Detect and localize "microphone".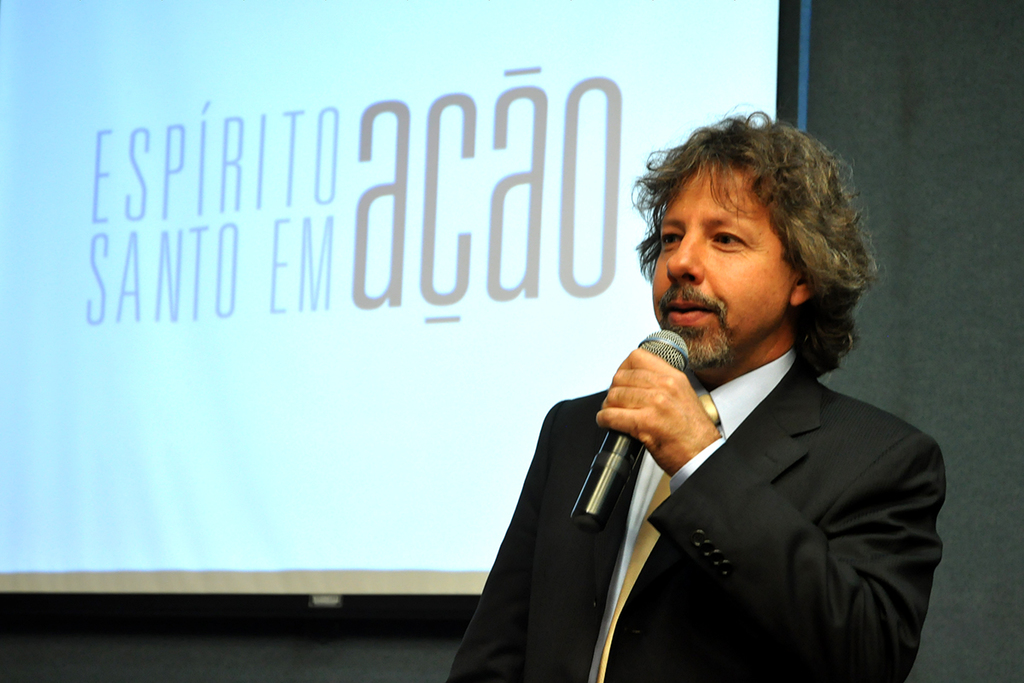
Localized at 567,327,689,533.
